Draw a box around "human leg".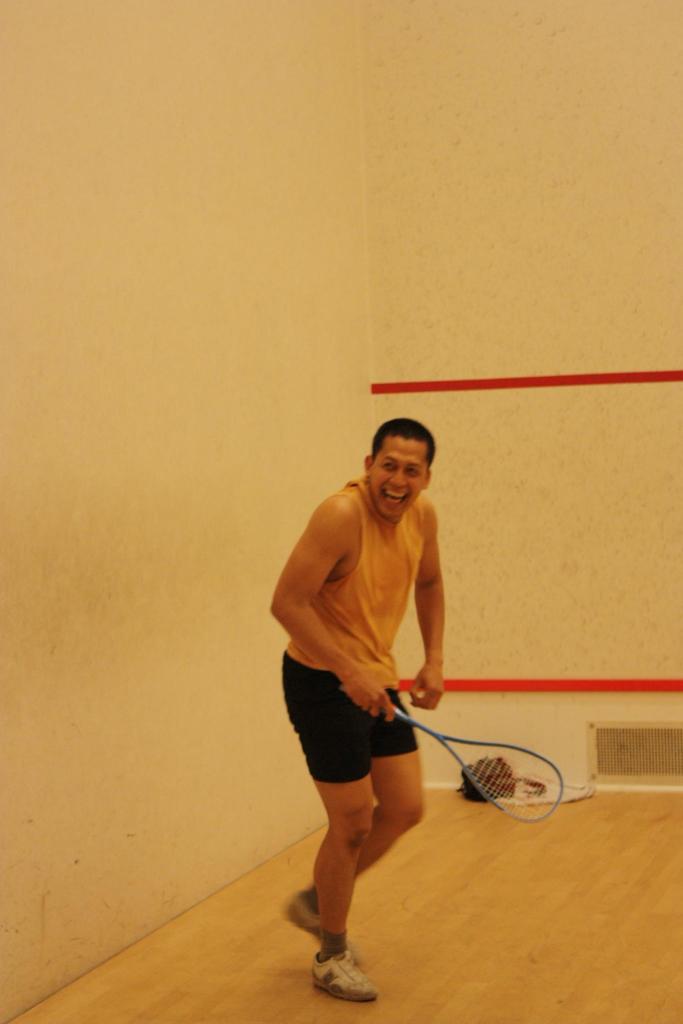
region(290, 660, 432, 937).
